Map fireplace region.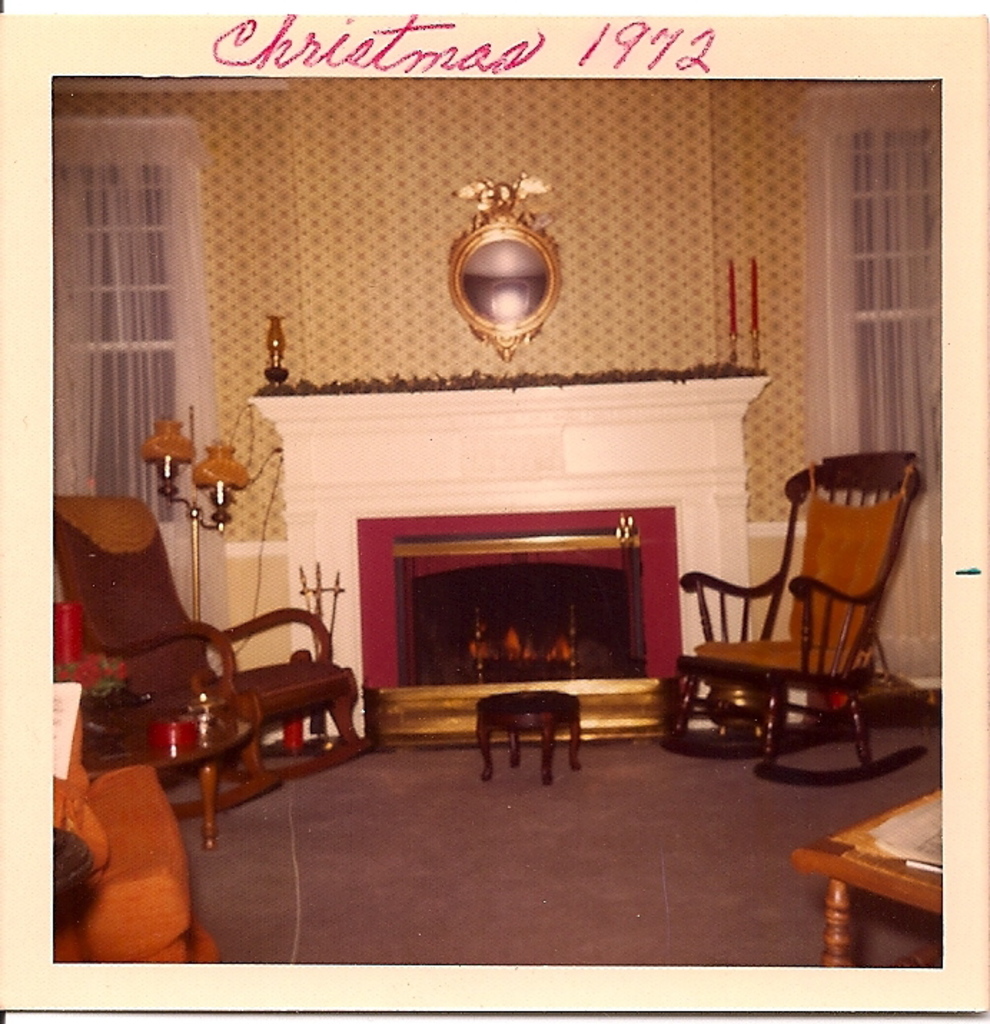
Mapped to box(243, 356, 770, 738).
